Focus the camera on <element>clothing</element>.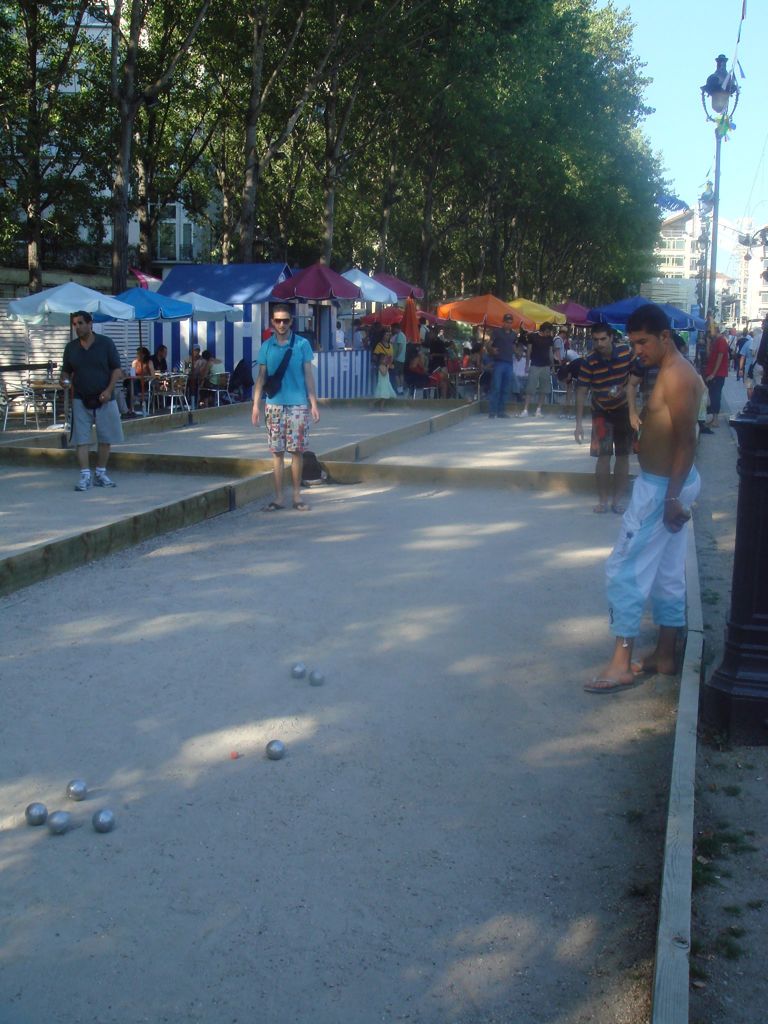
Focus region: [x1=474, y1=332, x2=518, y2=416].
